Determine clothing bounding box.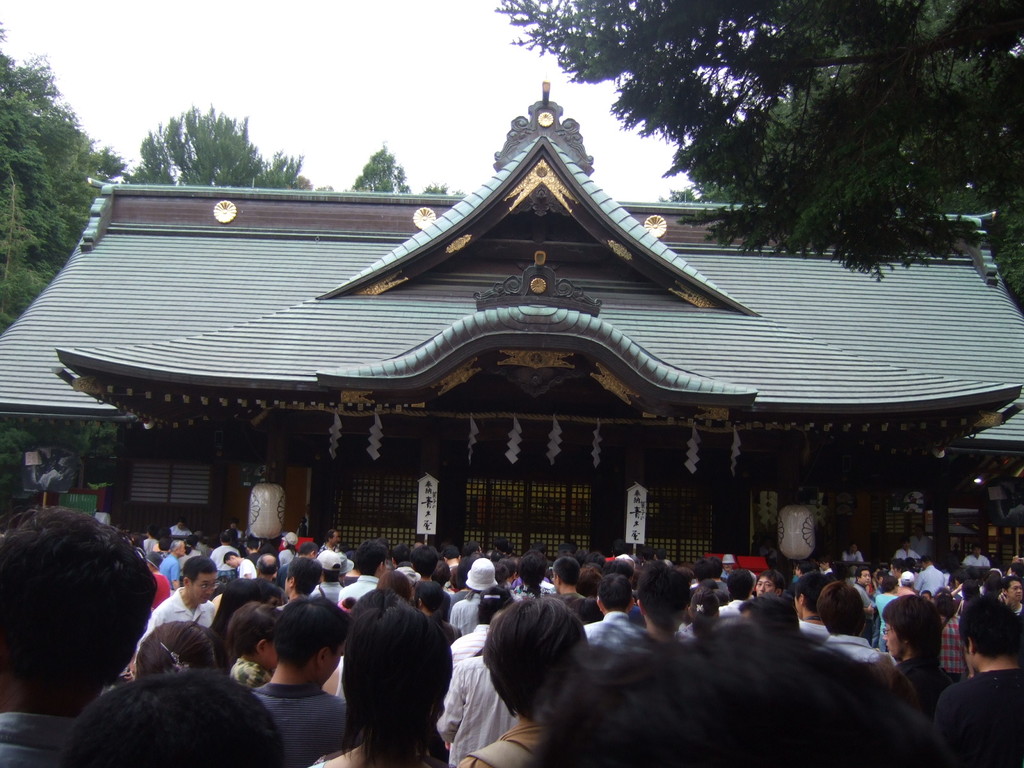
Determined: (913,560,947,601).
